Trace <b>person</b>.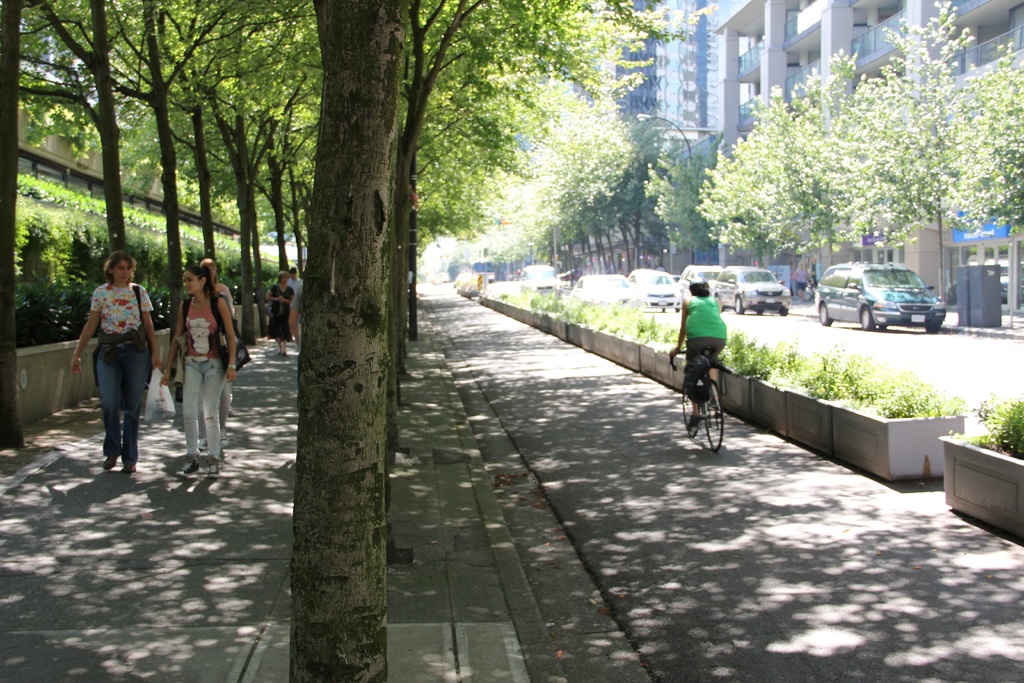
Traced to region(200, 259, 235, 447).
